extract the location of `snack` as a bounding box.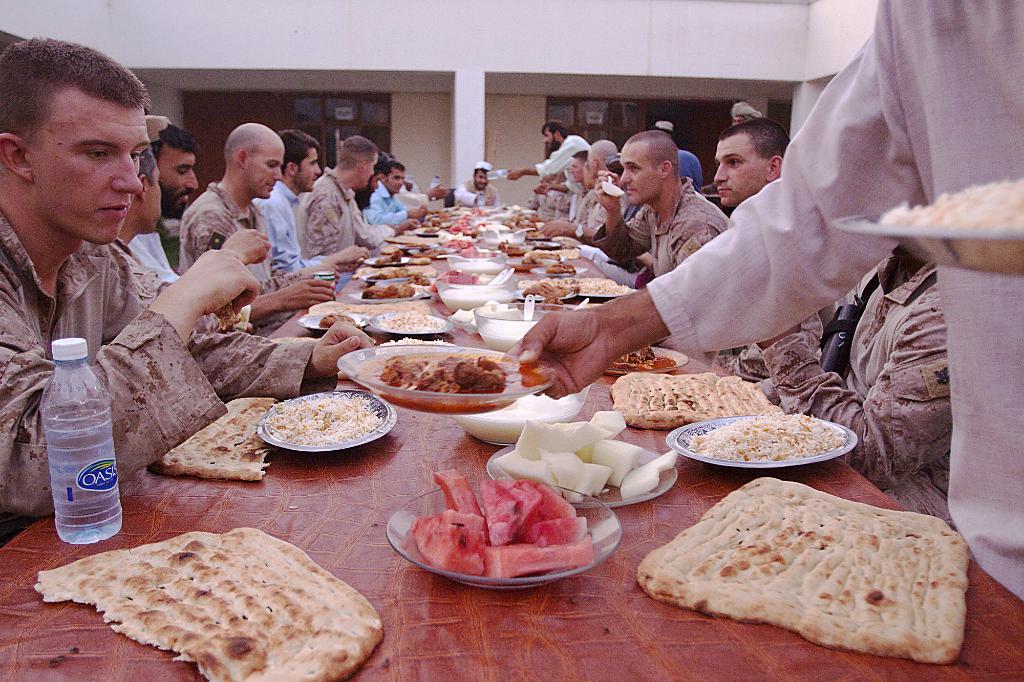
detection(374, 263, 404, 280).
